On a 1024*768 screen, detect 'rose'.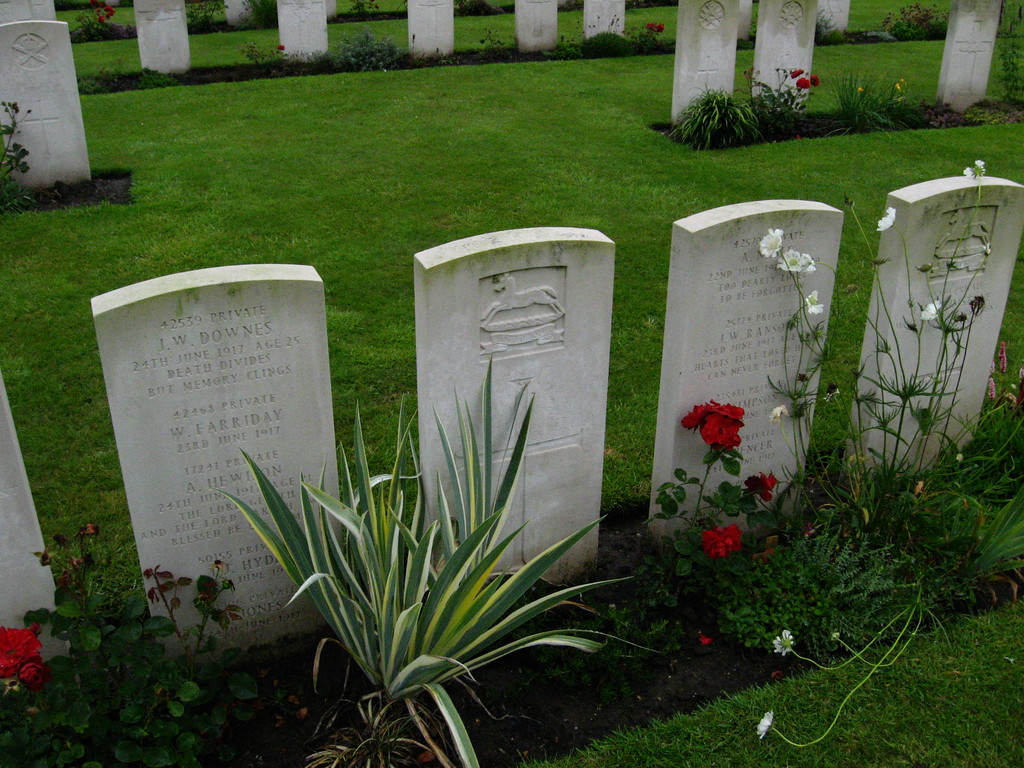
Rect(19, 661, 48, 687).
